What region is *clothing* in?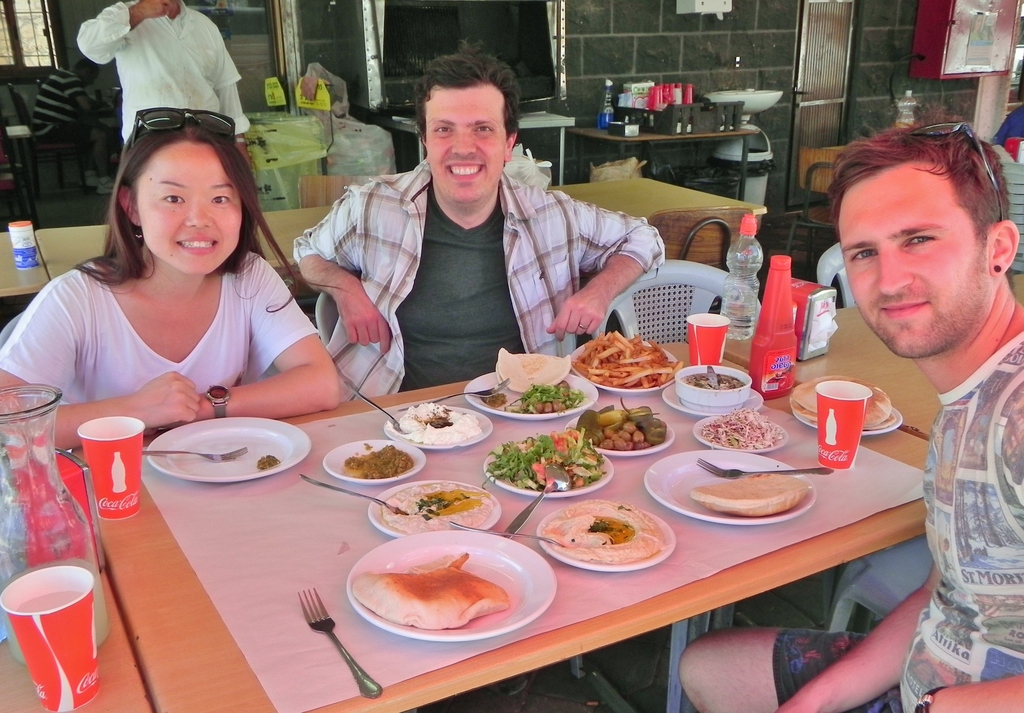
{"x1": 25, "y1": 227, "x2": 300, "y2": 413}.
